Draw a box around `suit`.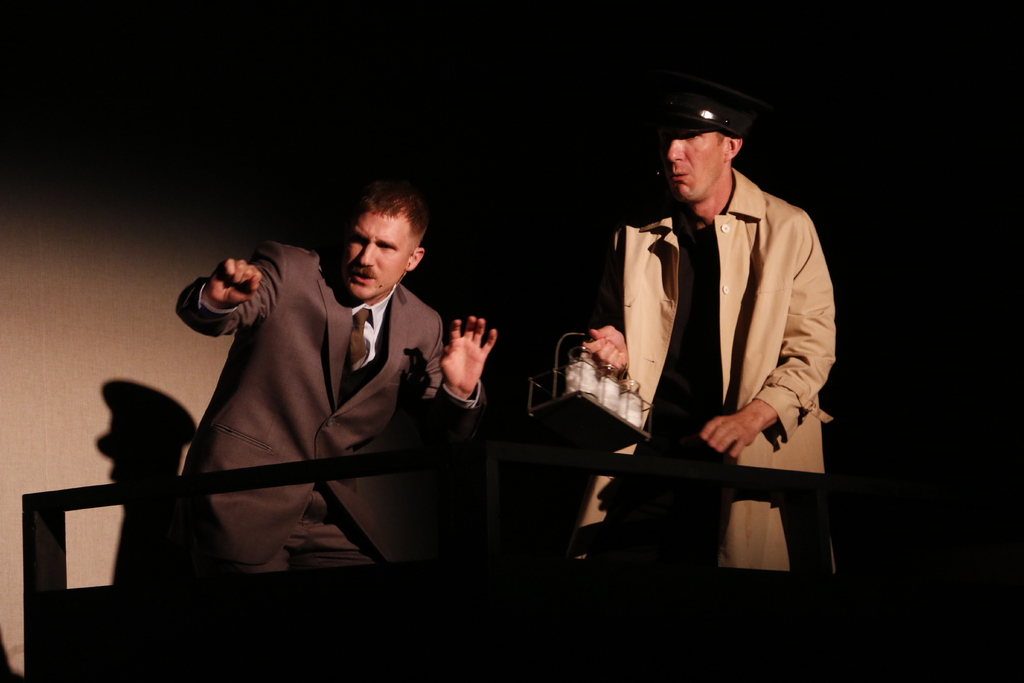
bbox=(147, 209, 443, 609).
